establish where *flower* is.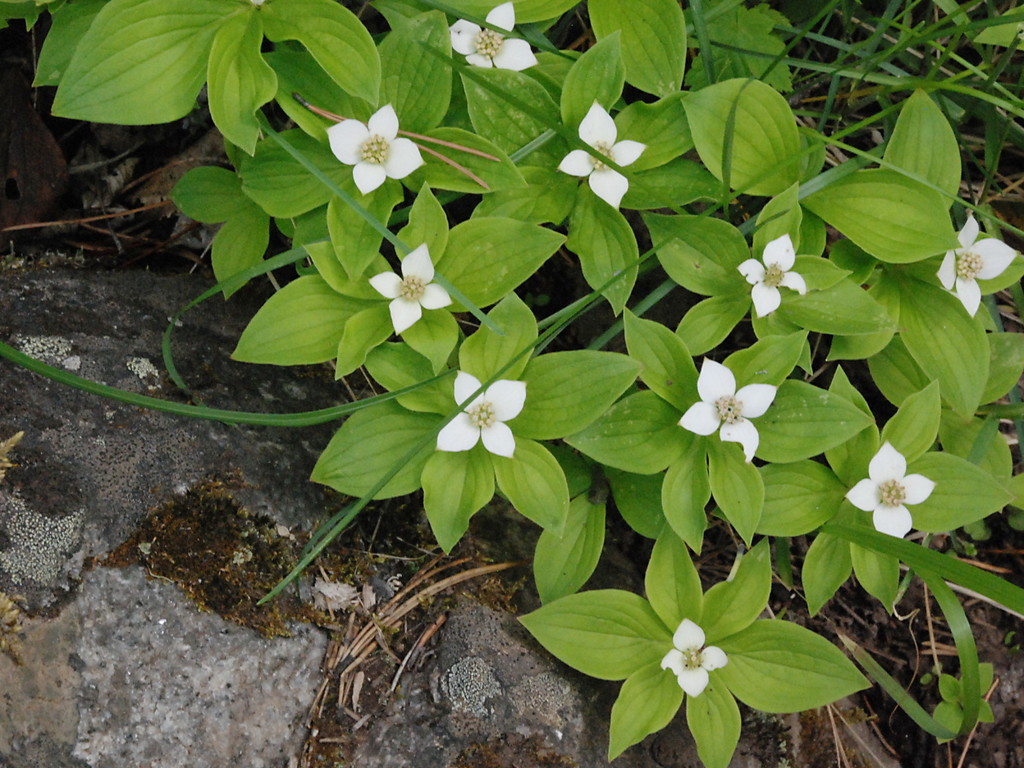
Established at <region>684, 359, 775, 460</region>.
